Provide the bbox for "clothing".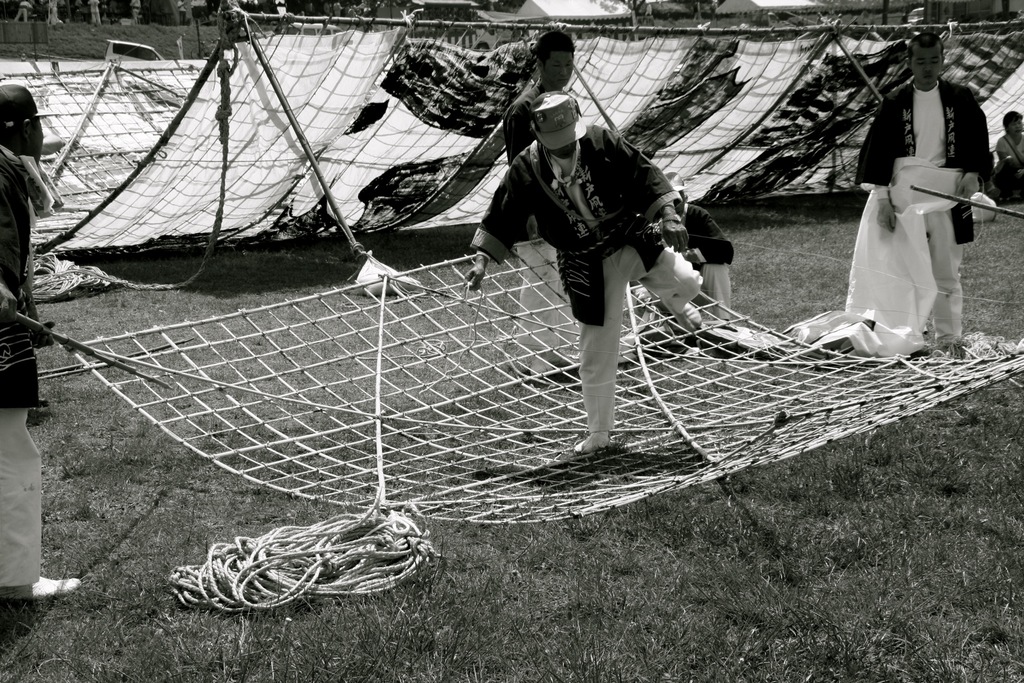
<bbox>474, 118, 703, 432</bbox>.
